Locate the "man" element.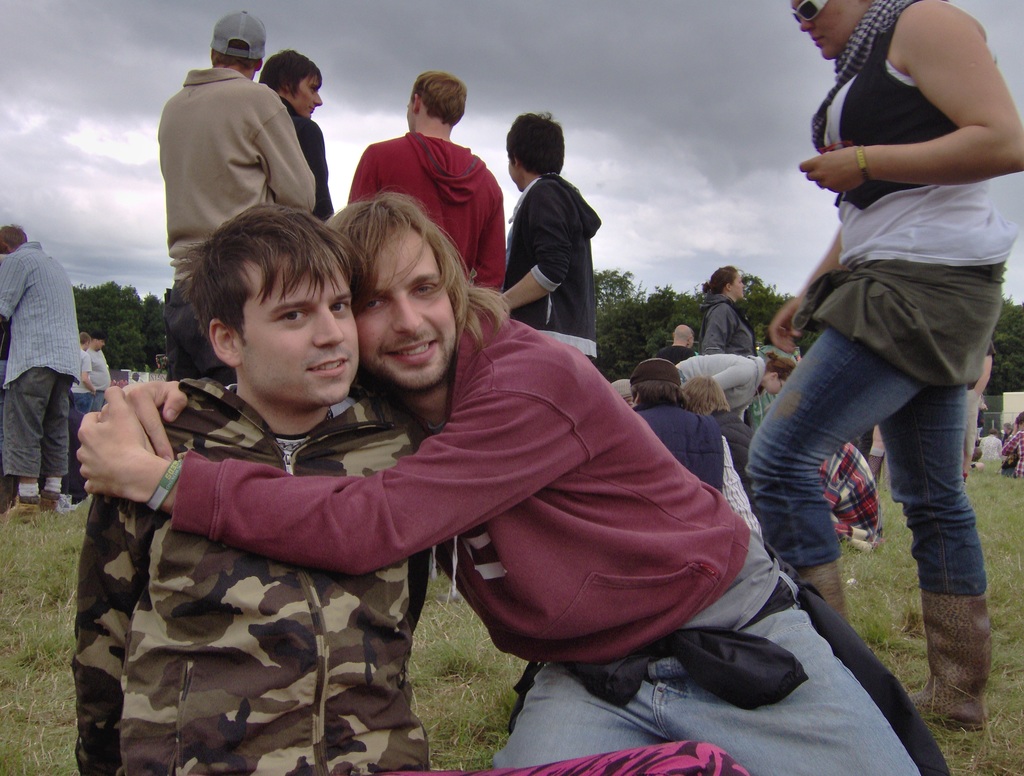
Element bbox: [653, 323, 696, 364].
